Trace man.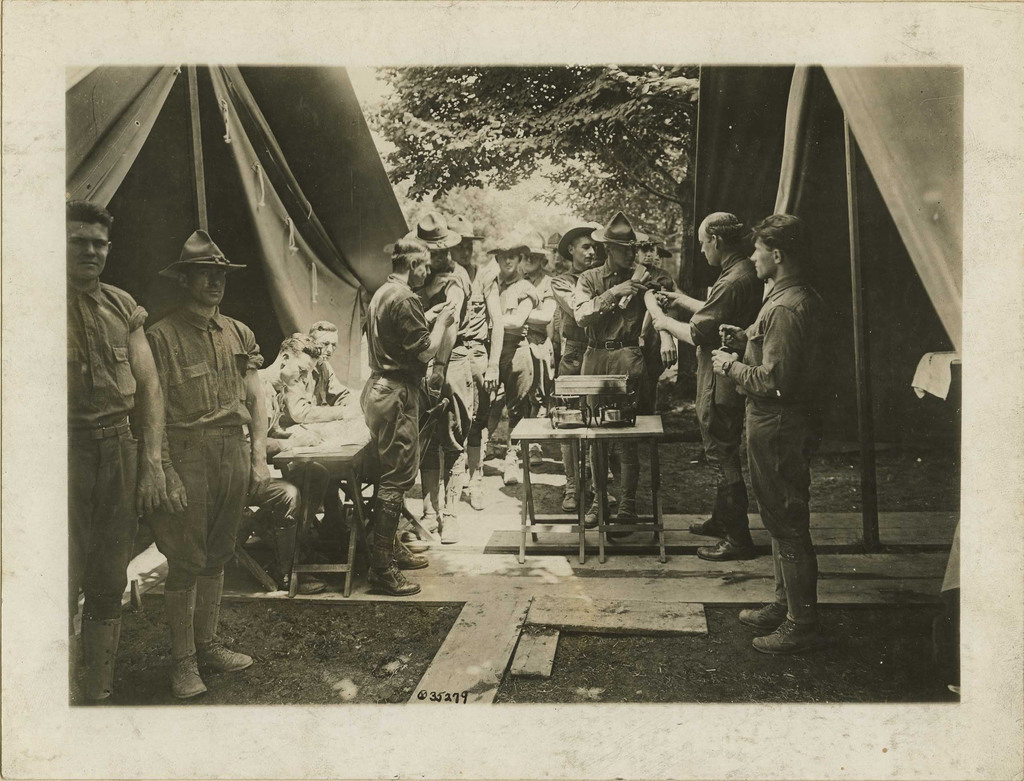
Traced to box(65, 202, 164, 704).
